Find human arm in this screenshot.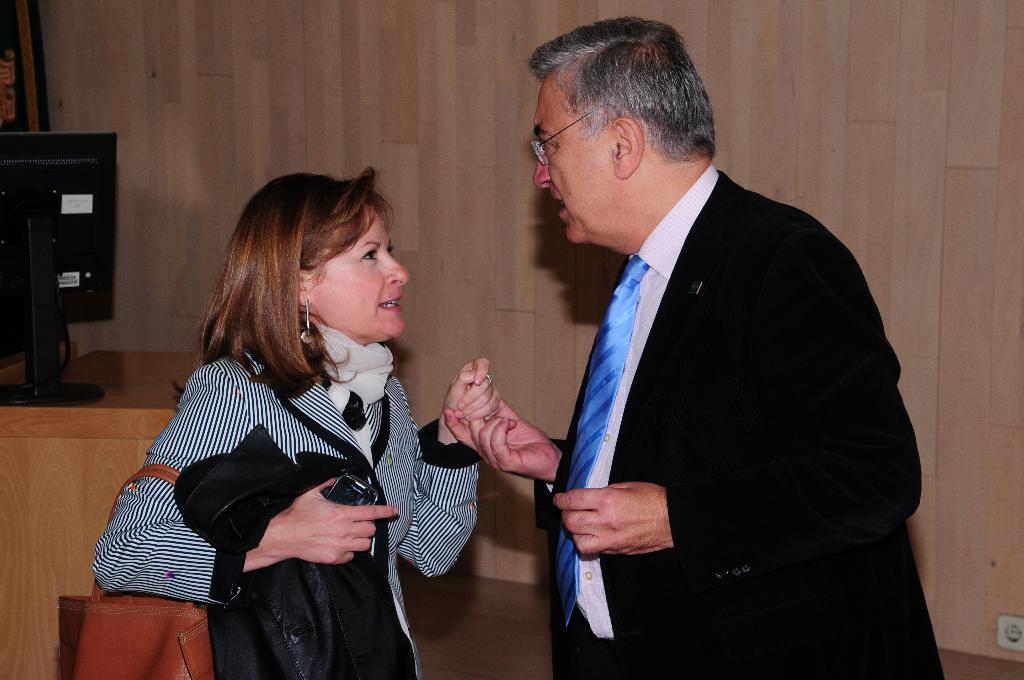
The bounding box for human arm is l=442, t=395, r=570, b=495.
